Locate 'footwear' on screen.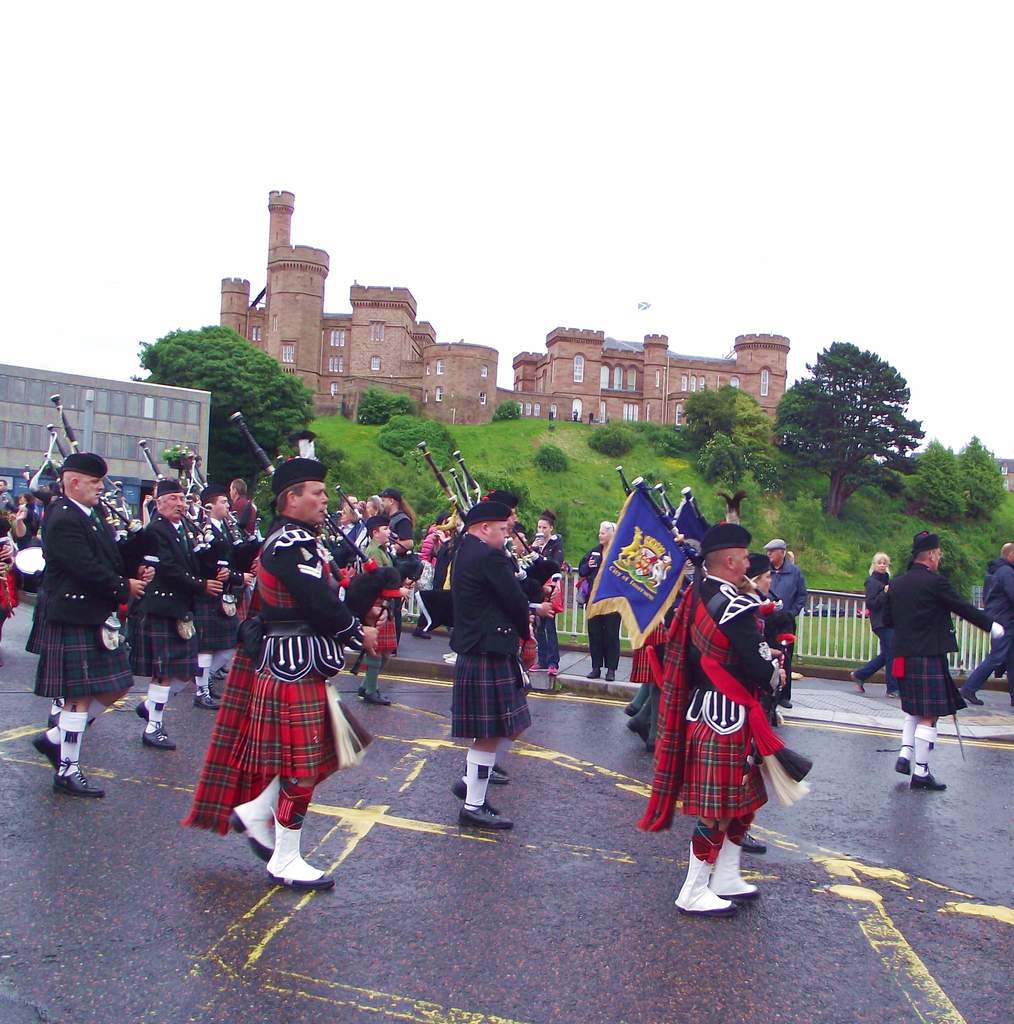
On screen at BBox(444, 655, 458, 666).
